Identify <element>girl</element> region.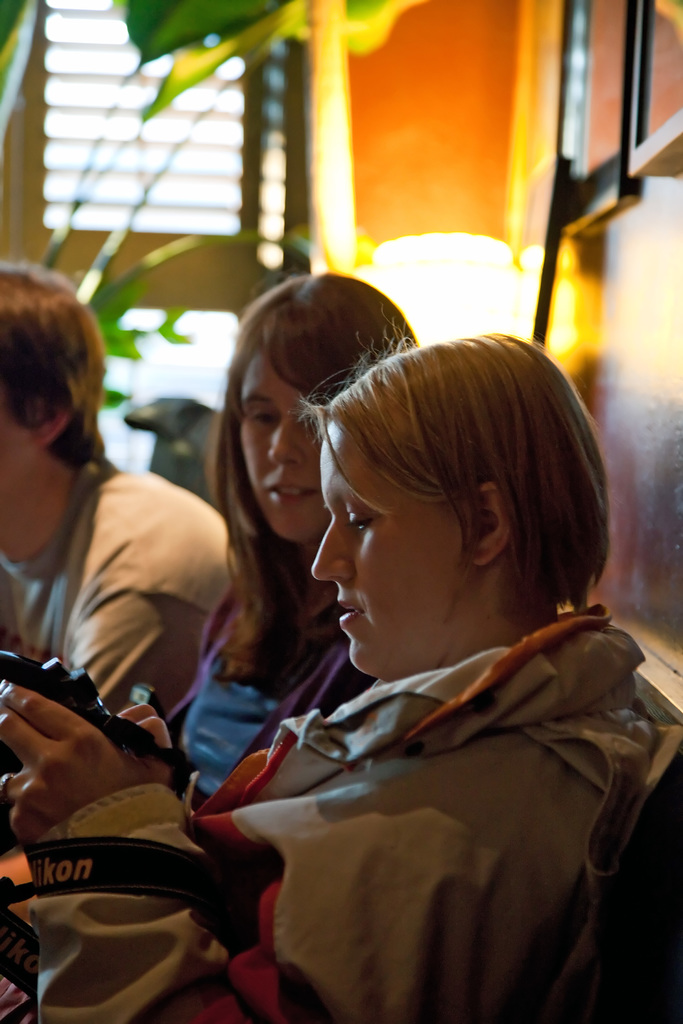
Region: left=0, top=266, right=426, bottom=813.
